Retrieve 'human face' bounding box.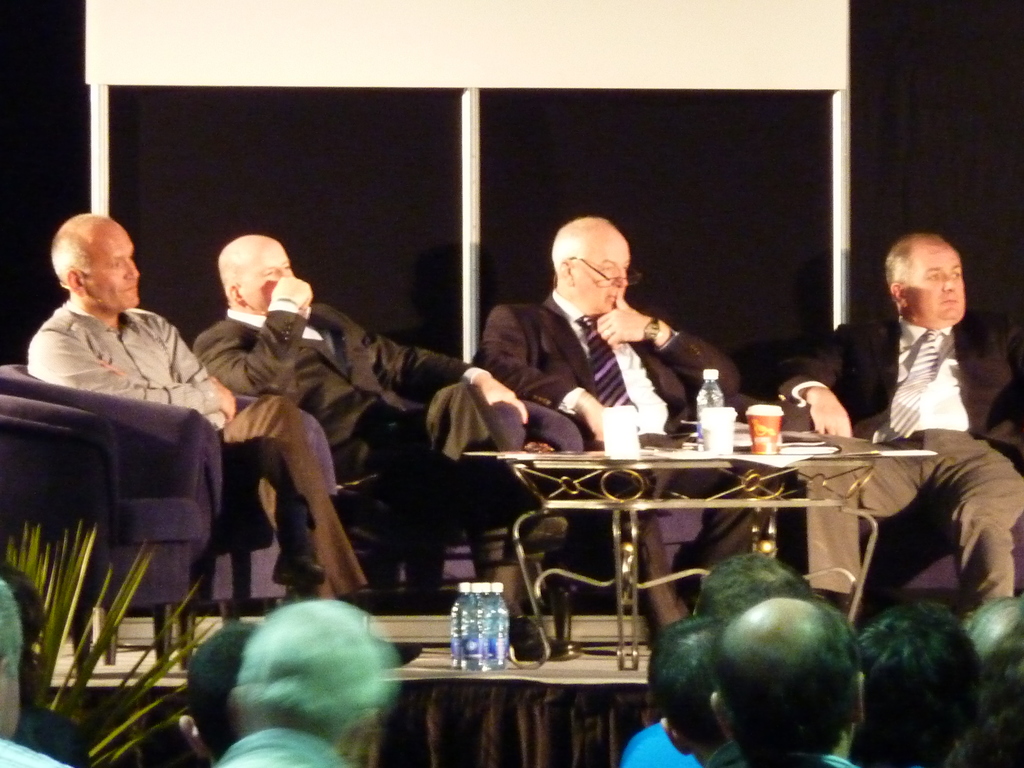
Bounding box: bbox=(577, 232, 632, 314).
